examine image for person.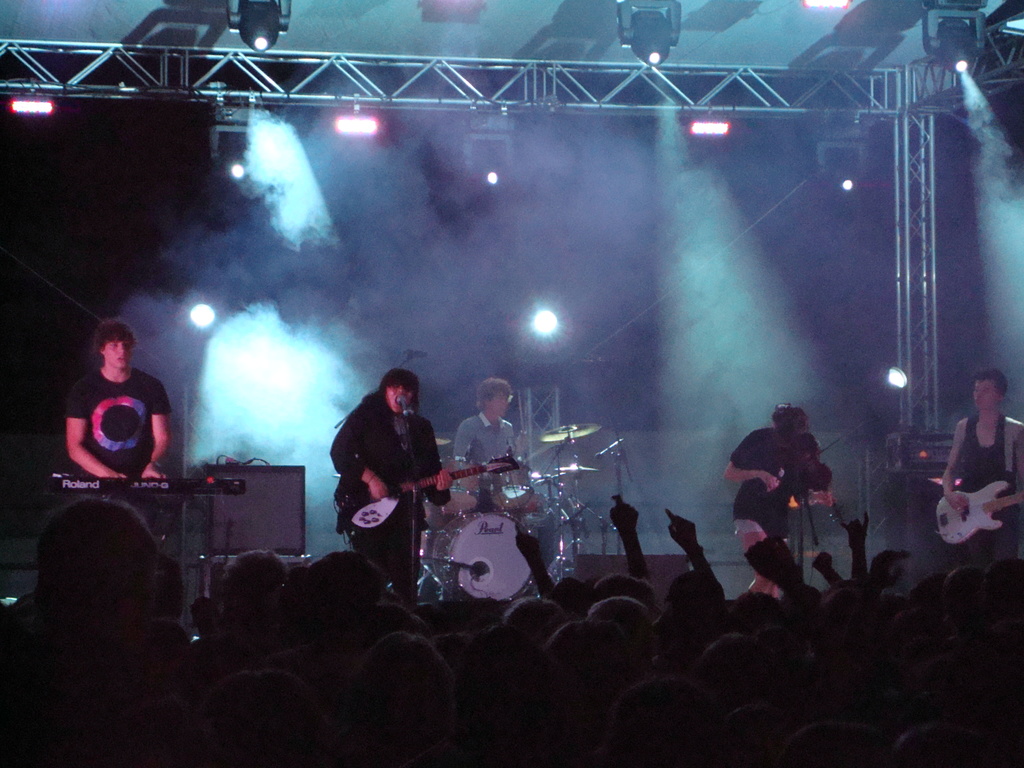
Examination result: (451, 379, 520, 488).
